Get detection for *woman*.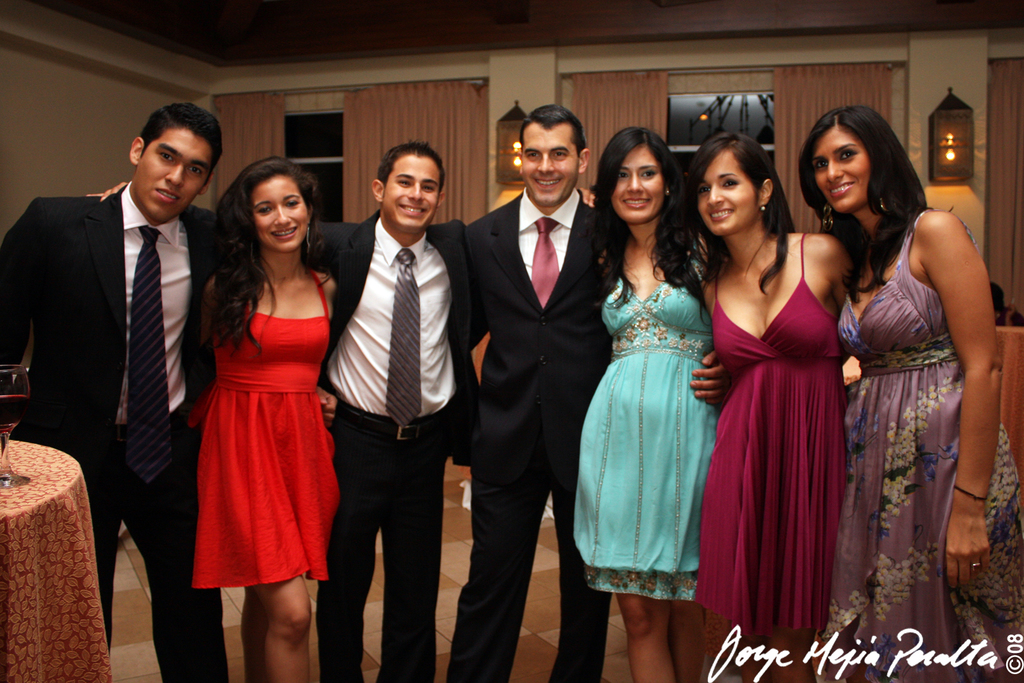
Detection: [x1=799, y1=103, x2=1023, y2=682].
